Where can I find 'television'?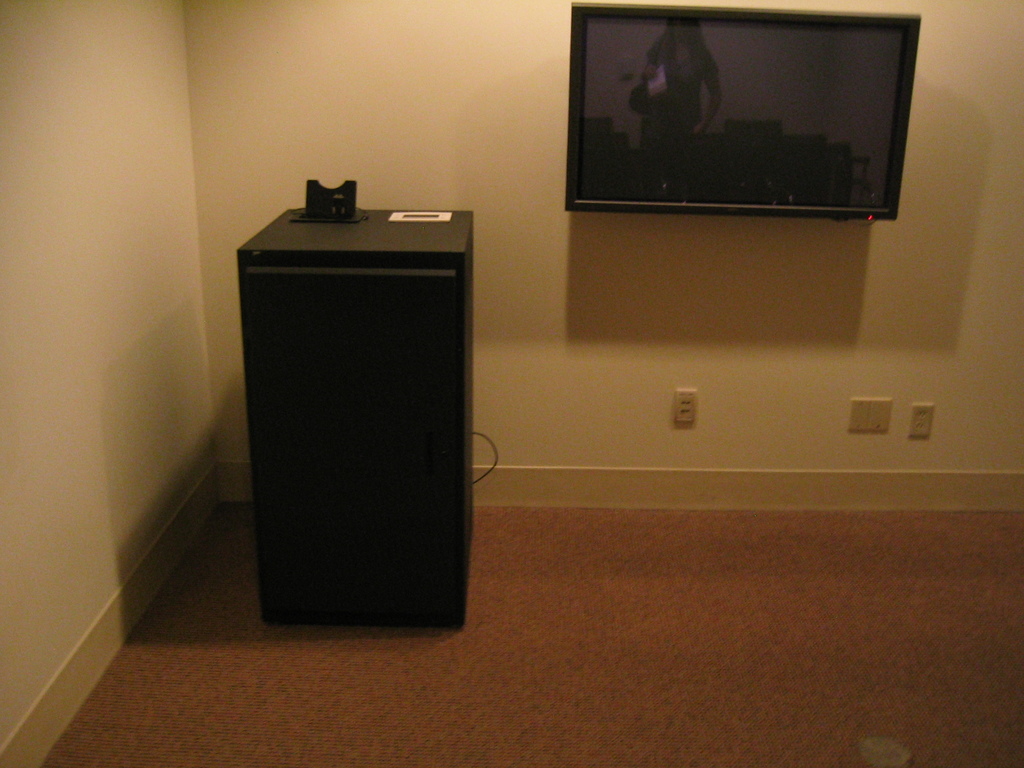
You can find it at l=567, t=6, r=917, b=219.
